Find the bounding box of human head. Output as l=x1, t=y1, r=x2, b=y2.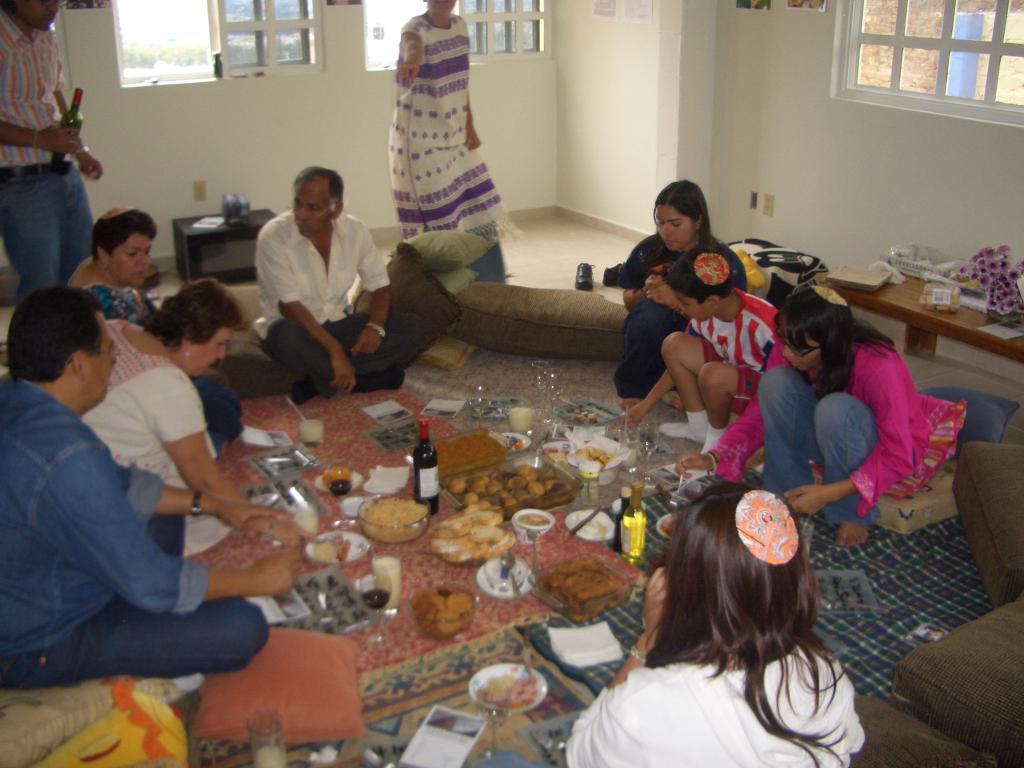
l=1, t=0, r=61, b=32.
